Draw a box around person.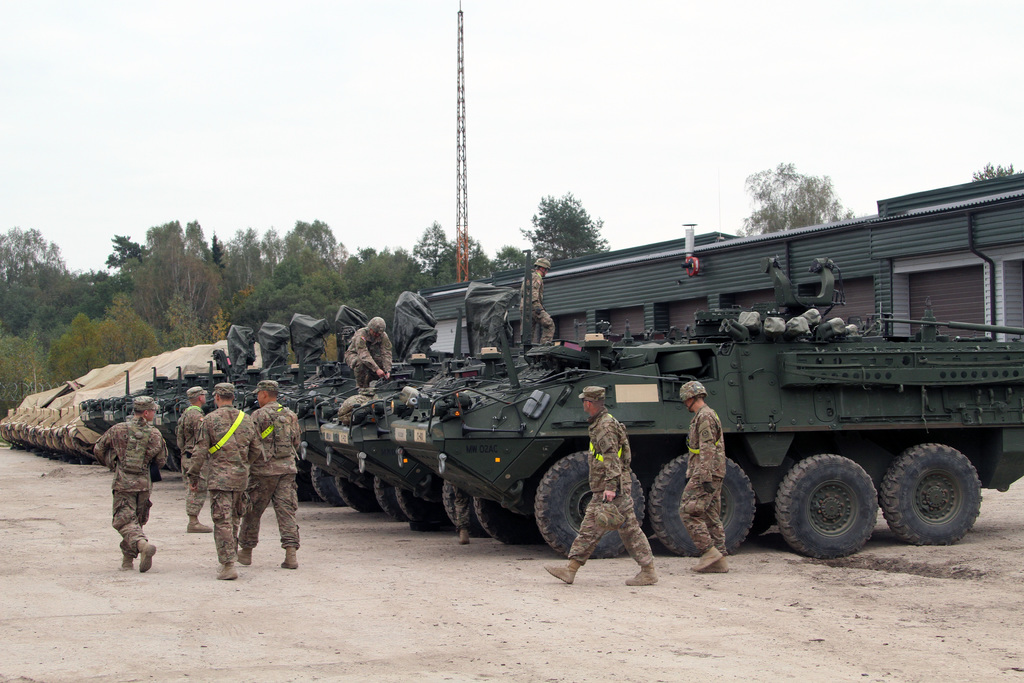
rect(544, 386, 658, 587).
